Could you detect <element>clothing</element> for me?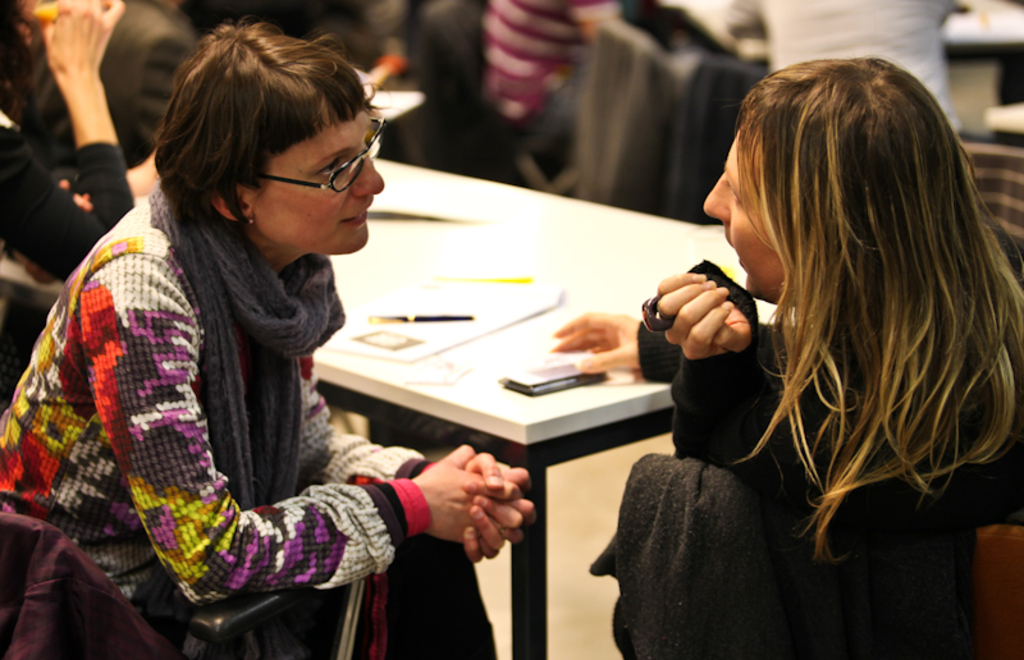
Detection result: 682 265 1021 652.
